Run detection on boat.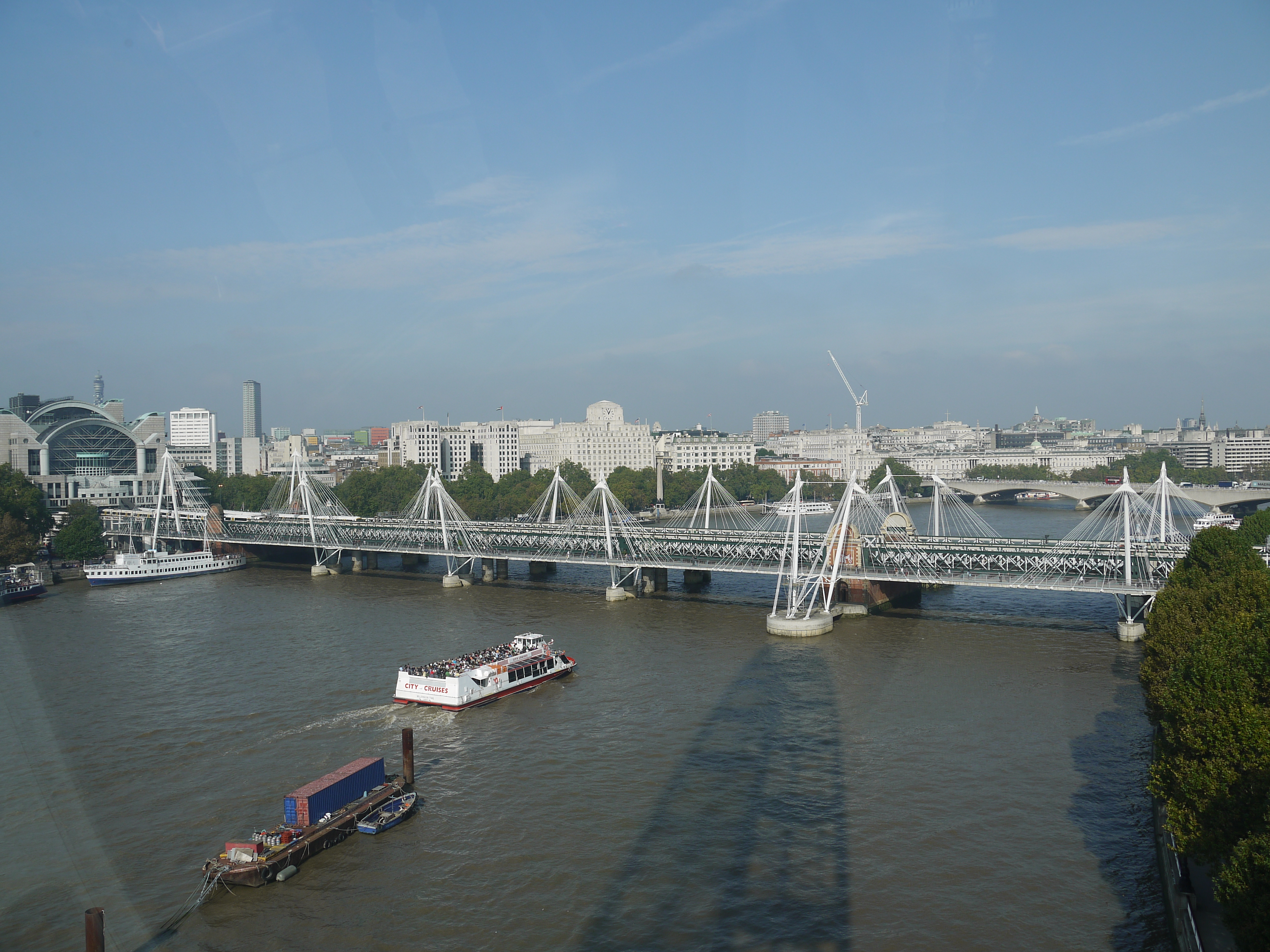
Result: 125/201/184/226.
